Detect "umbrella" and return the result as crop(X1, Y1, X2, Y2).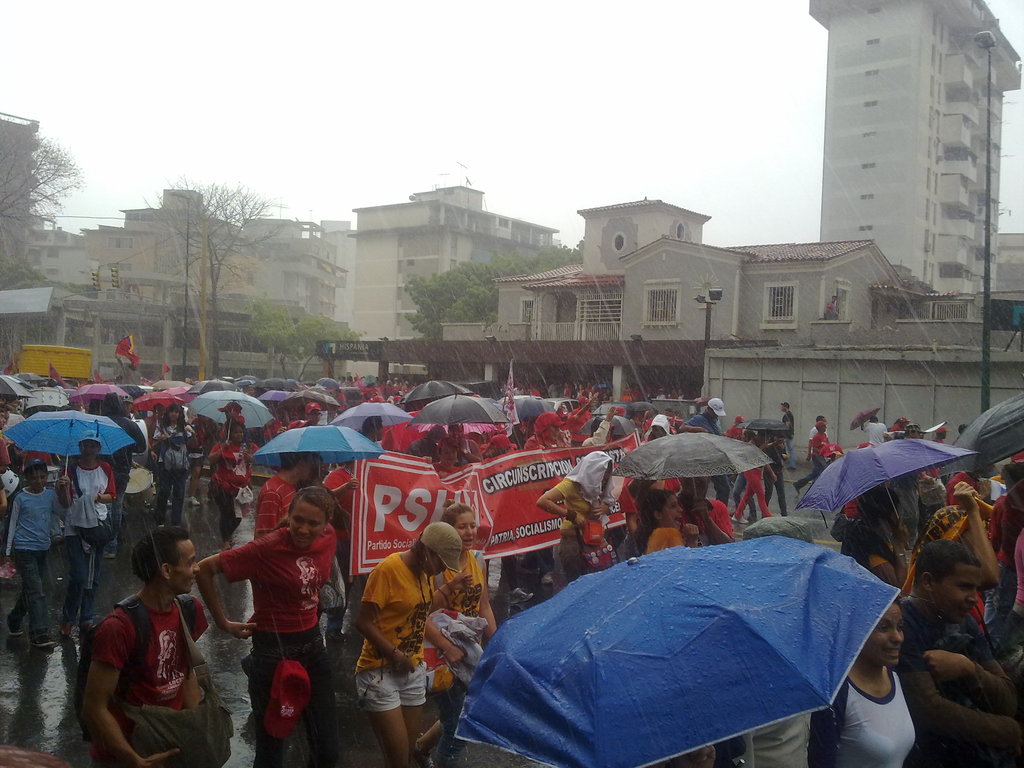
crop(925, 388, 1023, 479).
